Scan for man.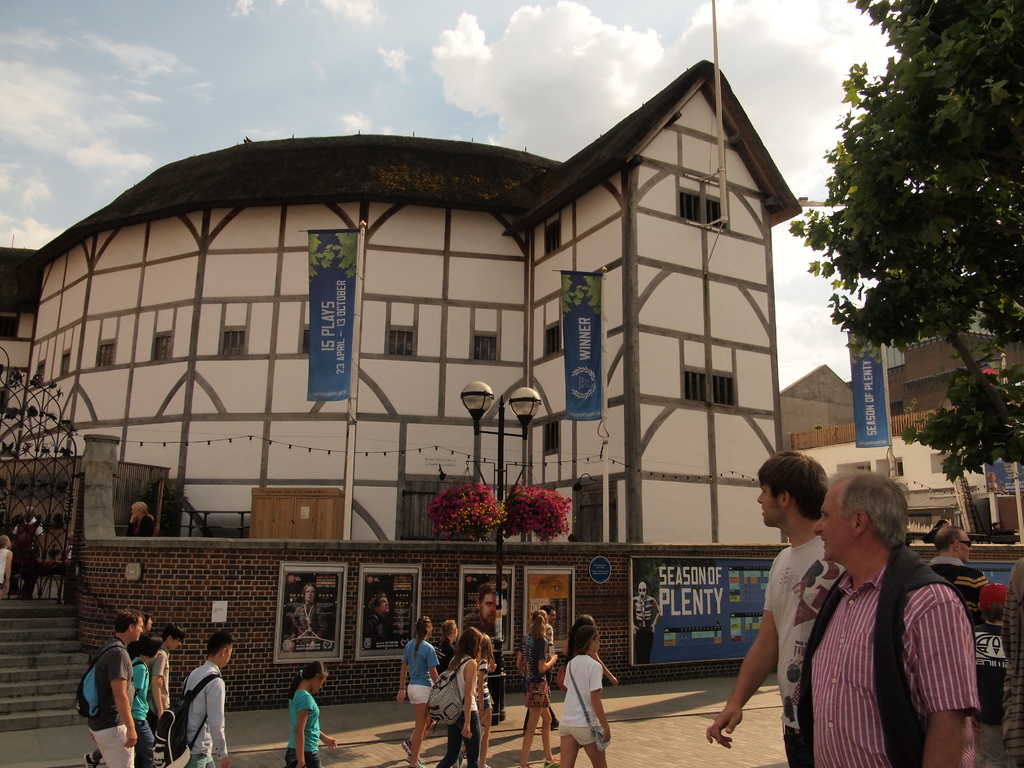
Scan result: rect(364, 595, 389, 647).
